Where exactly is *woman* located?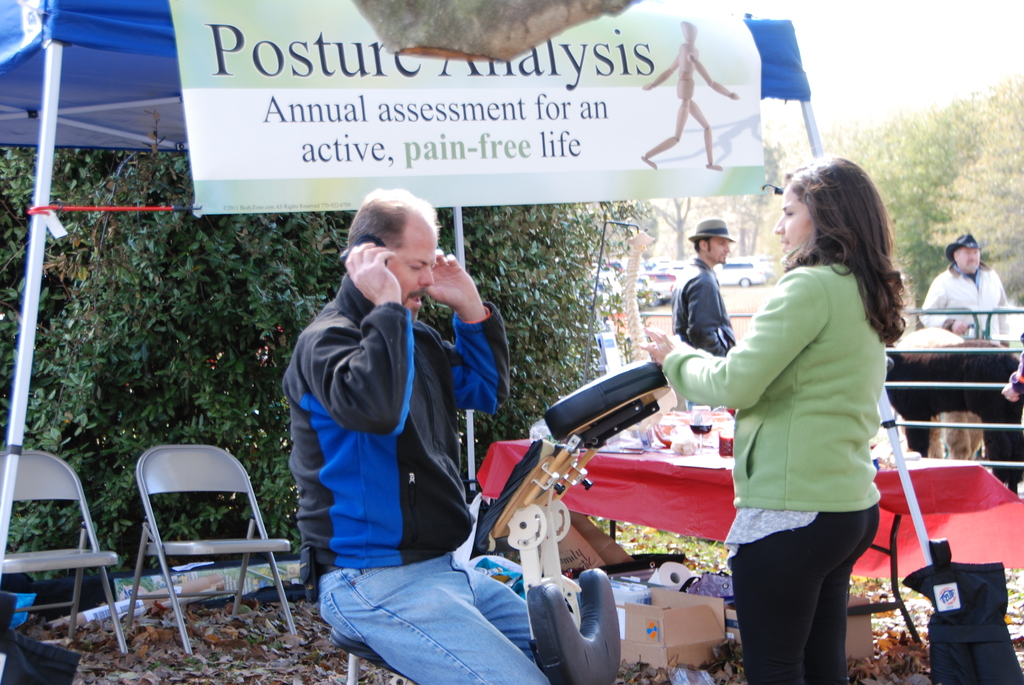
Its bounding box is <region>676, 156, 911, 669</region>.
